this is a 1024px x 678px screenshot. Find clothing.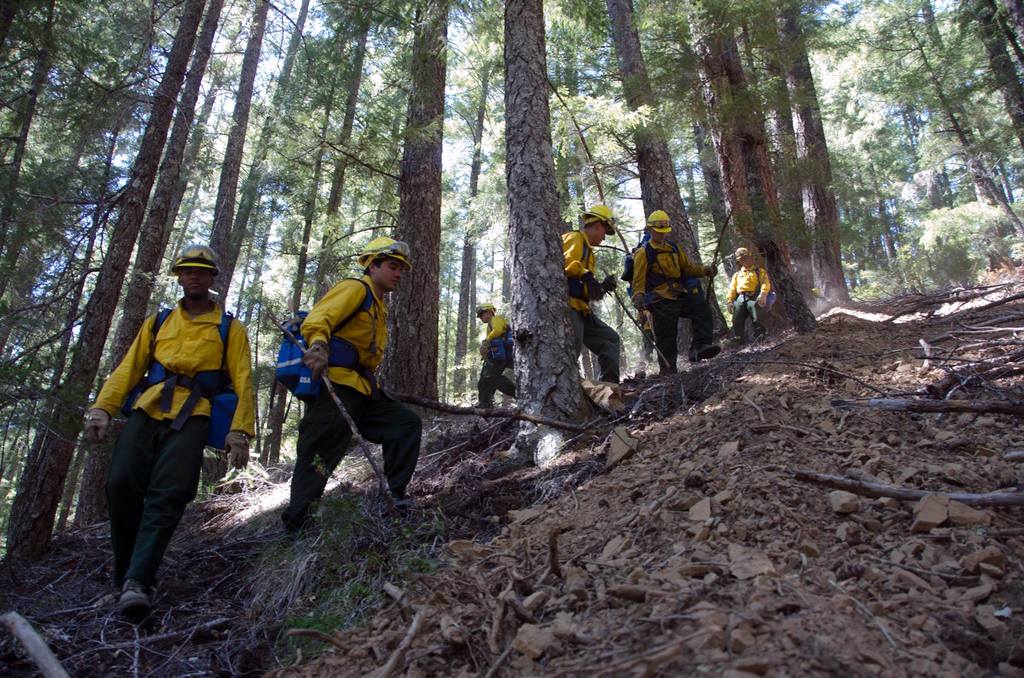
Bounding box: {"x1": 278, "y1": 270, "x2": 425, "y2": 522}.
